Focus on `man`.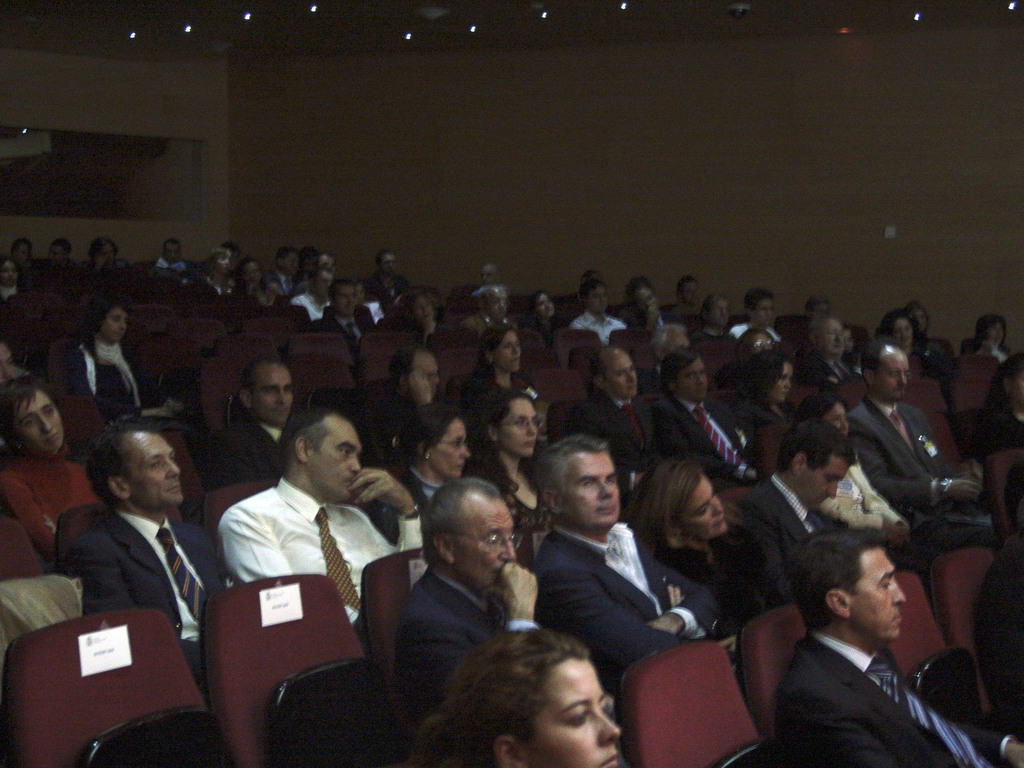
Focused at left=747, top=519, right=984, bottom=767.
